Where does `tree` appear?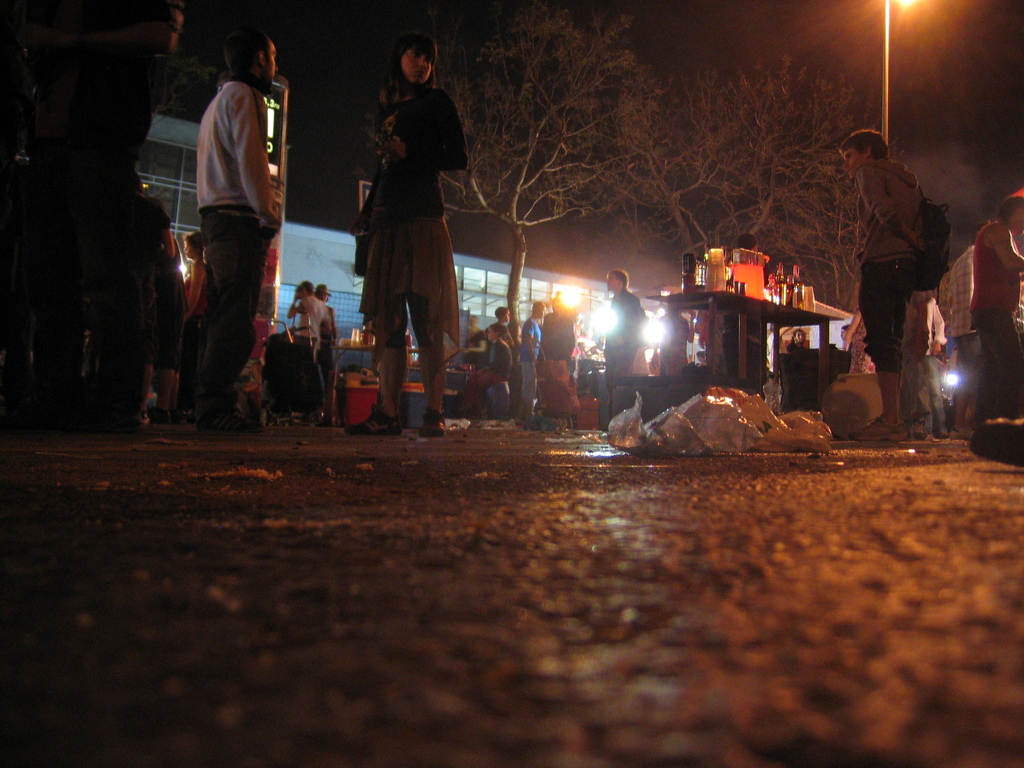
Appears at {"x1": 629, "y1": 50, "x2": 844, "y2": 260}.
